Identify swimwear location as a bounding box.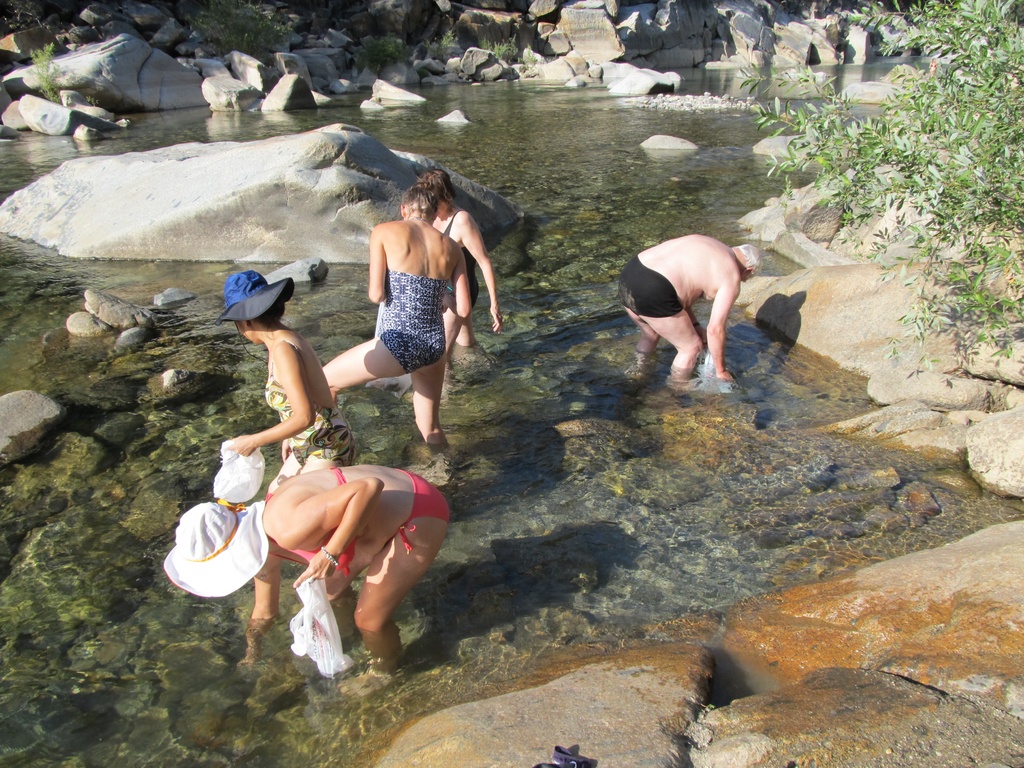
(374, 267, 445, 376).
